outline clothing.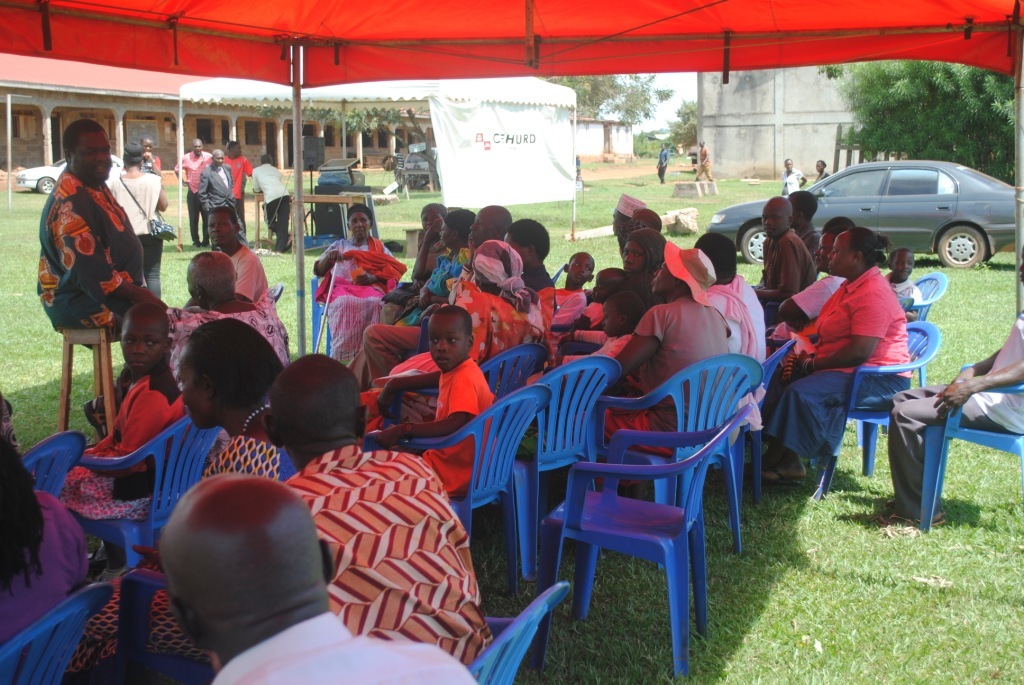
Outline: rect(113, 174, 158, 293).
